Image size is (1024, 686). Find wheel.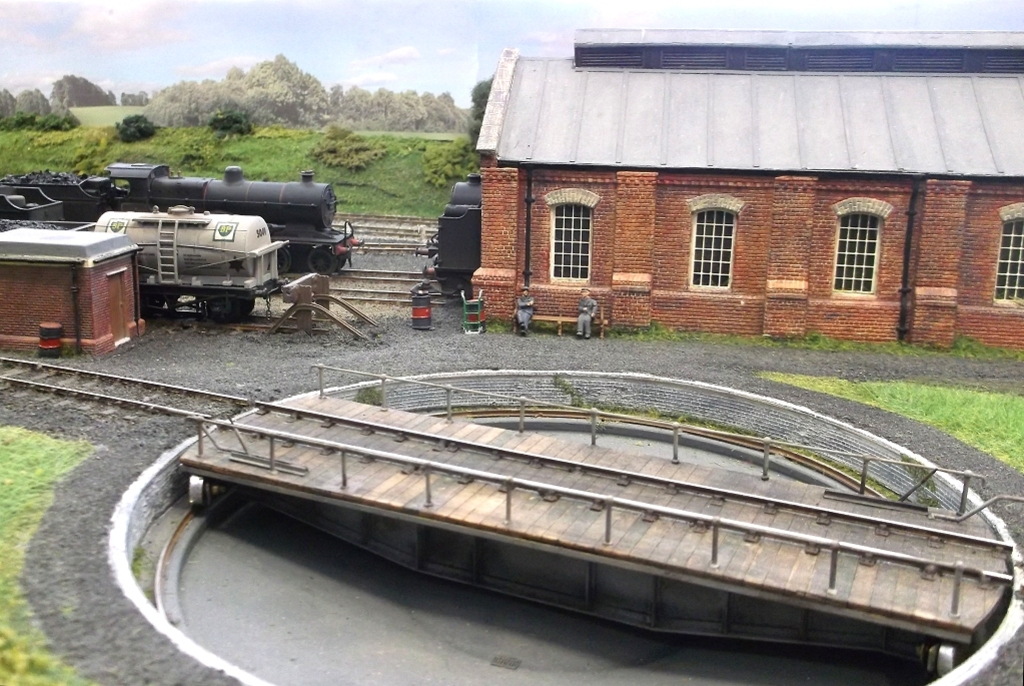
rect(207, 299, 233, 319).
